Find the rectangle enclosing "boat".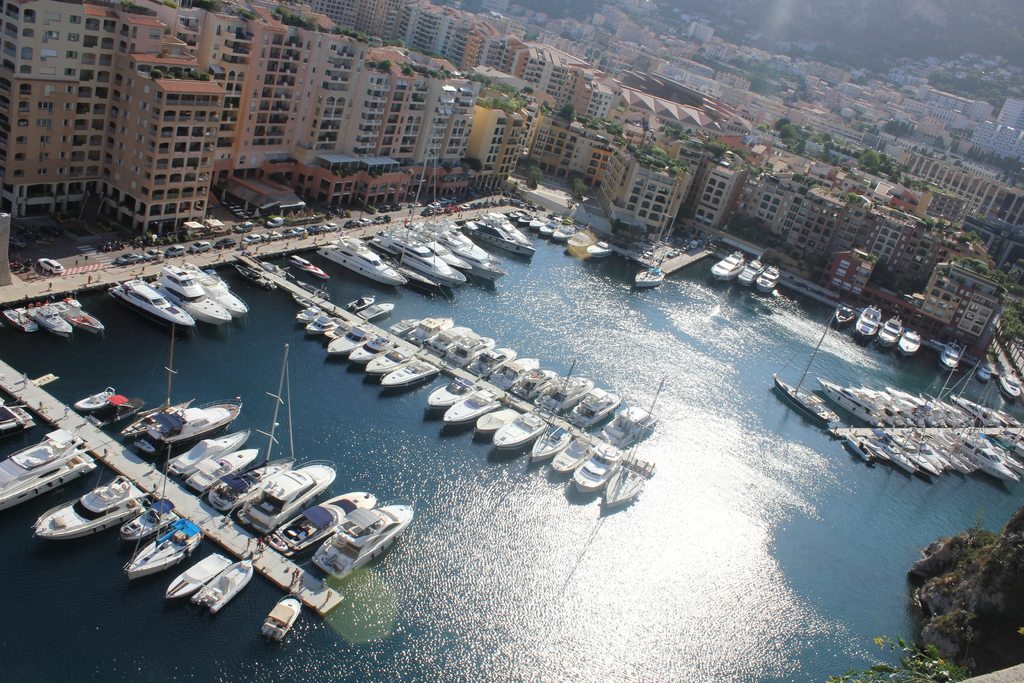
pyautogui.locateOnScreen(897, 329, 925, 352).
